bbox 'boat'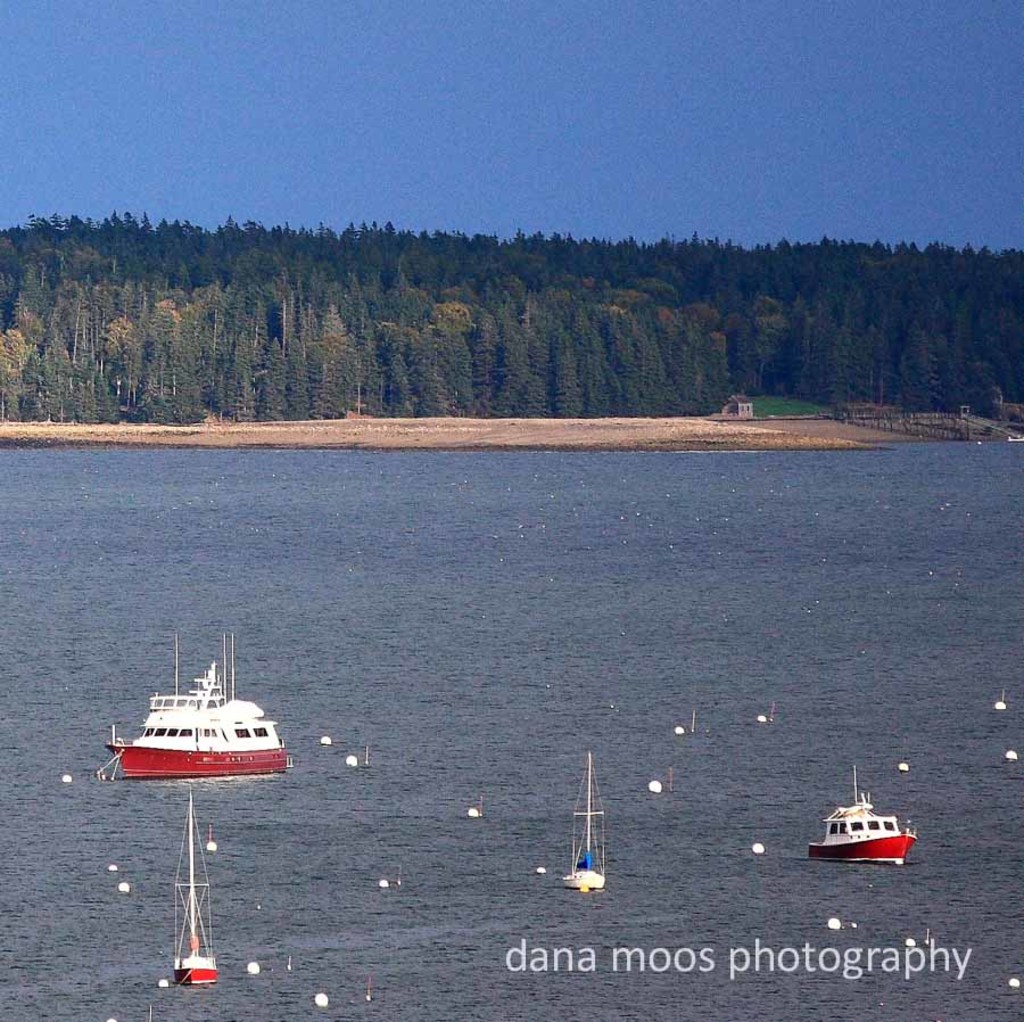
804:764:924:868
